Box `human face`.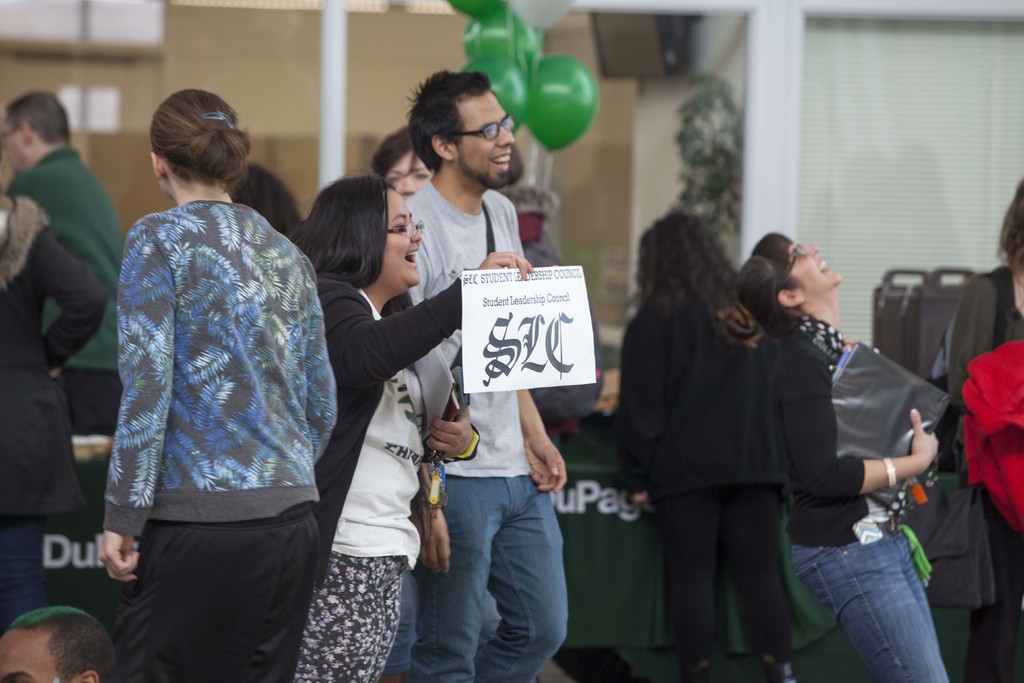
detection(453, 92, 517, 190).
